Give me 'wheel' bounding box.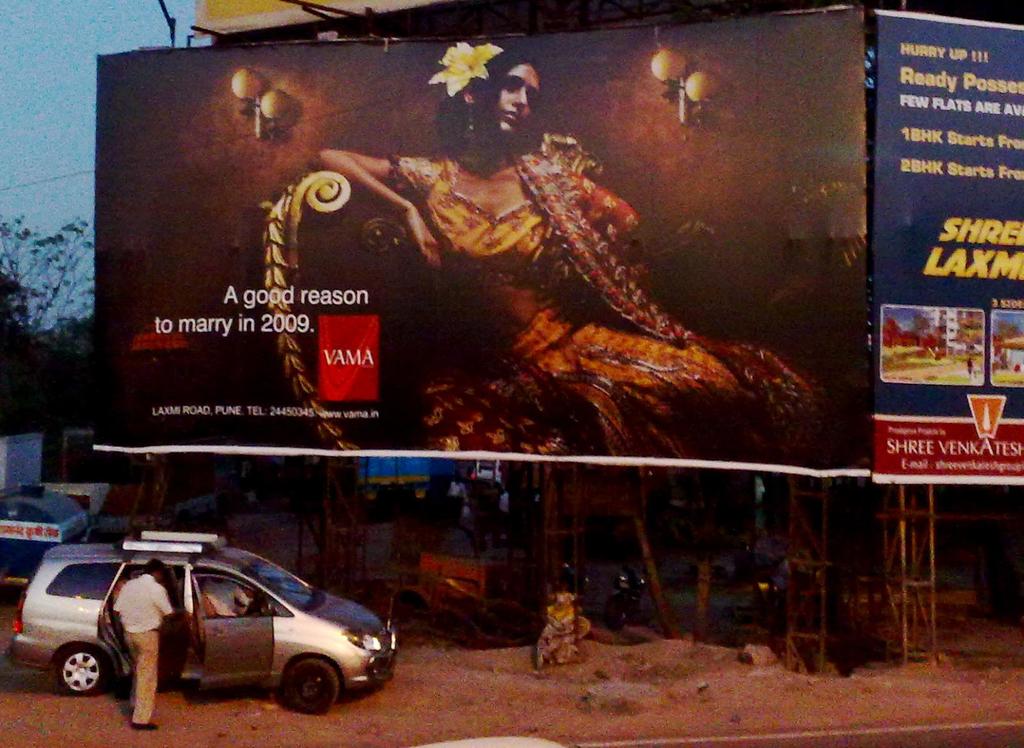
rect(276, 655, 345, 719).
